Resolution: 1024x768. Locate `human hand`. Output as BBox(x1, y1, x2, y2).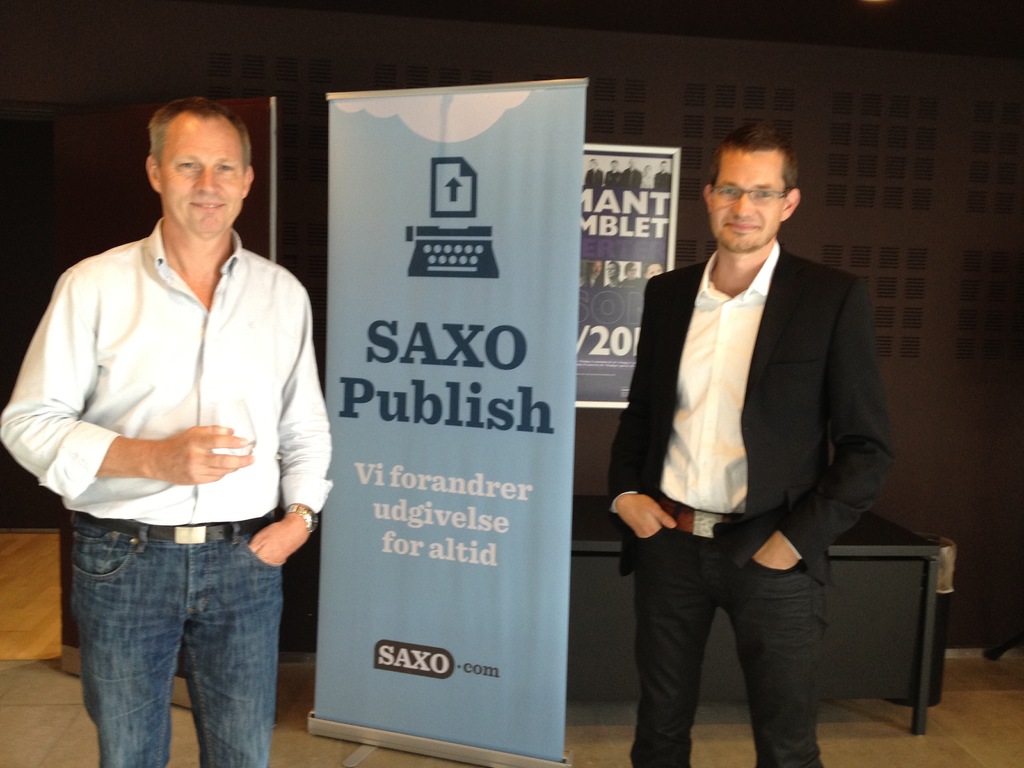
BBox(247, 519, 313, 568).
